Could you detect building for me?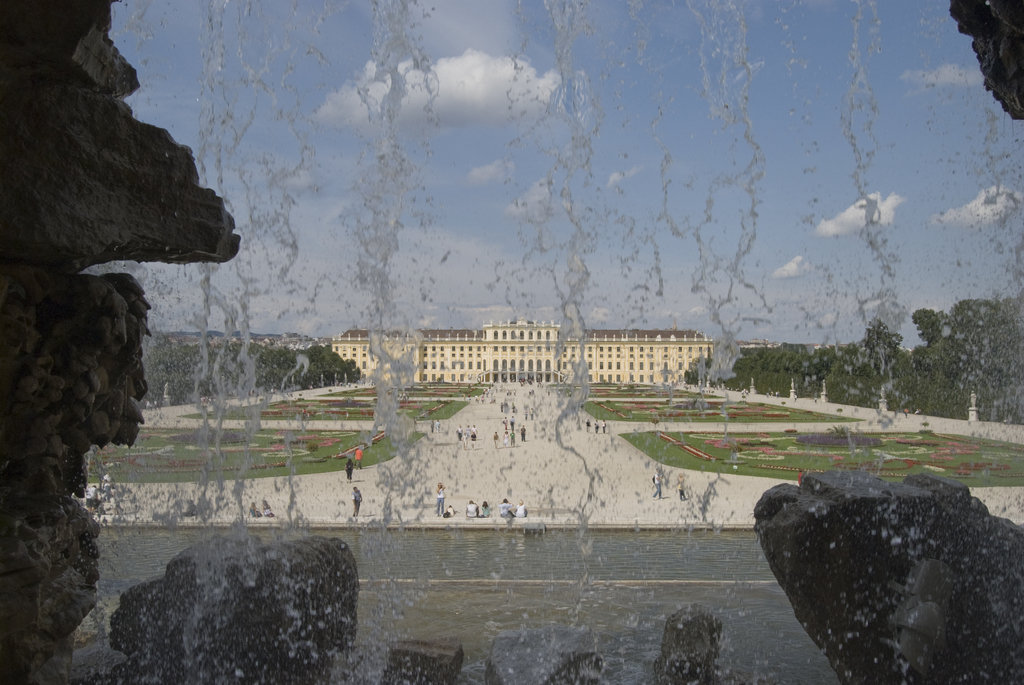
Detection result: <region>322, 322, 779, 391</region>.
